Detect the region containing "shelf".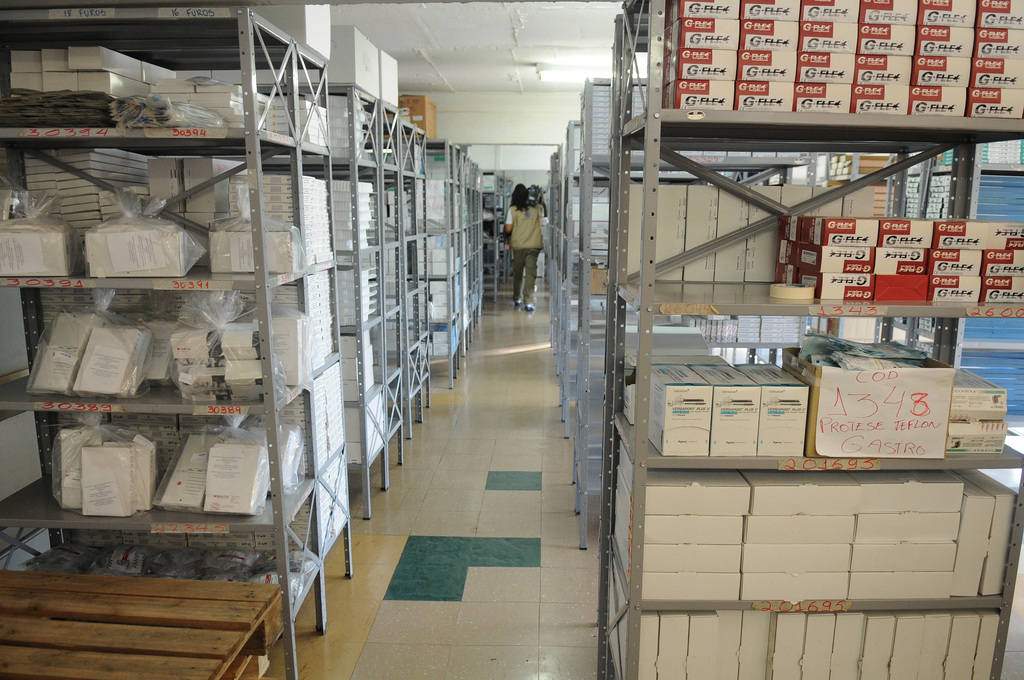
25/98/387/553.
